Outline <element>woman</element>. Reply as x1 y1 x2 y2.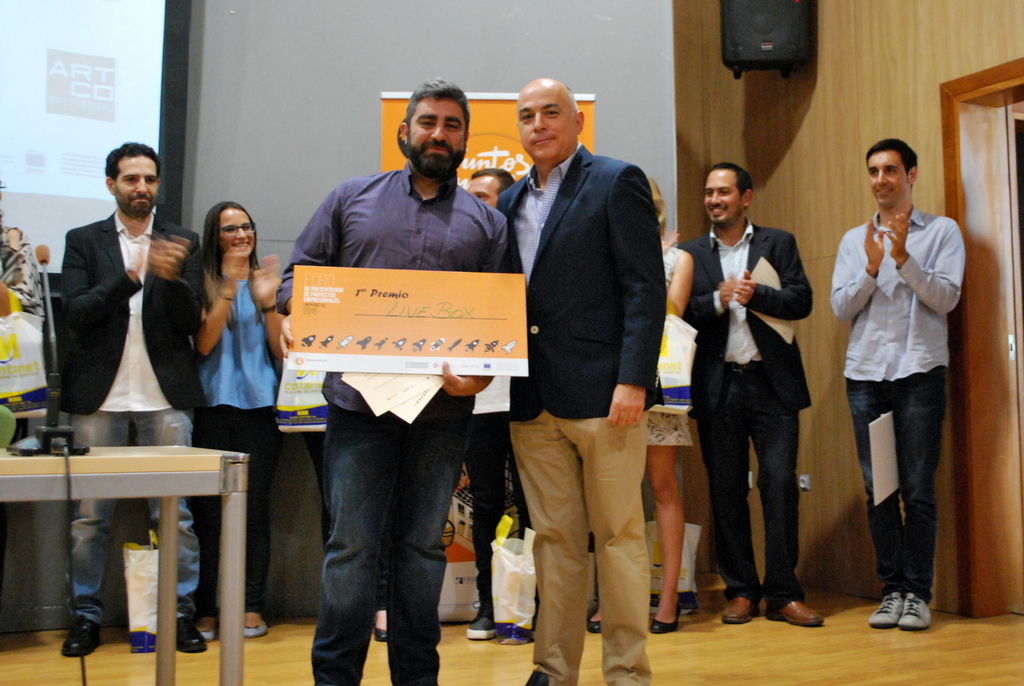
191 201 286 636.
